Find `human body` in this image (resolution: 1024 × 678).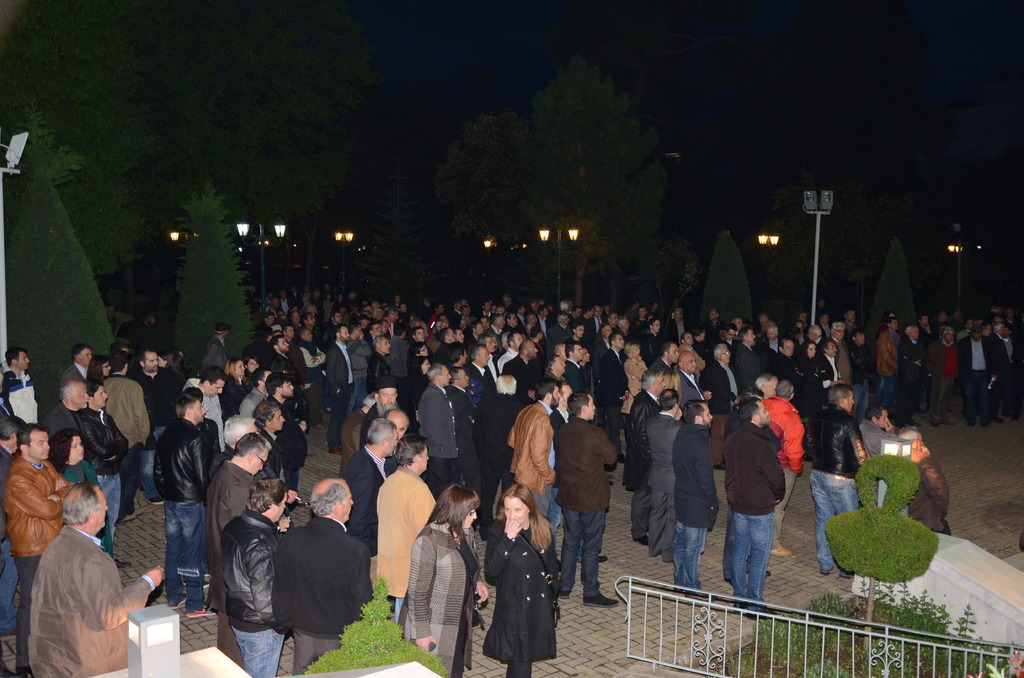
pyautogui.locateOnScreen(0, 370, 44, 425).
